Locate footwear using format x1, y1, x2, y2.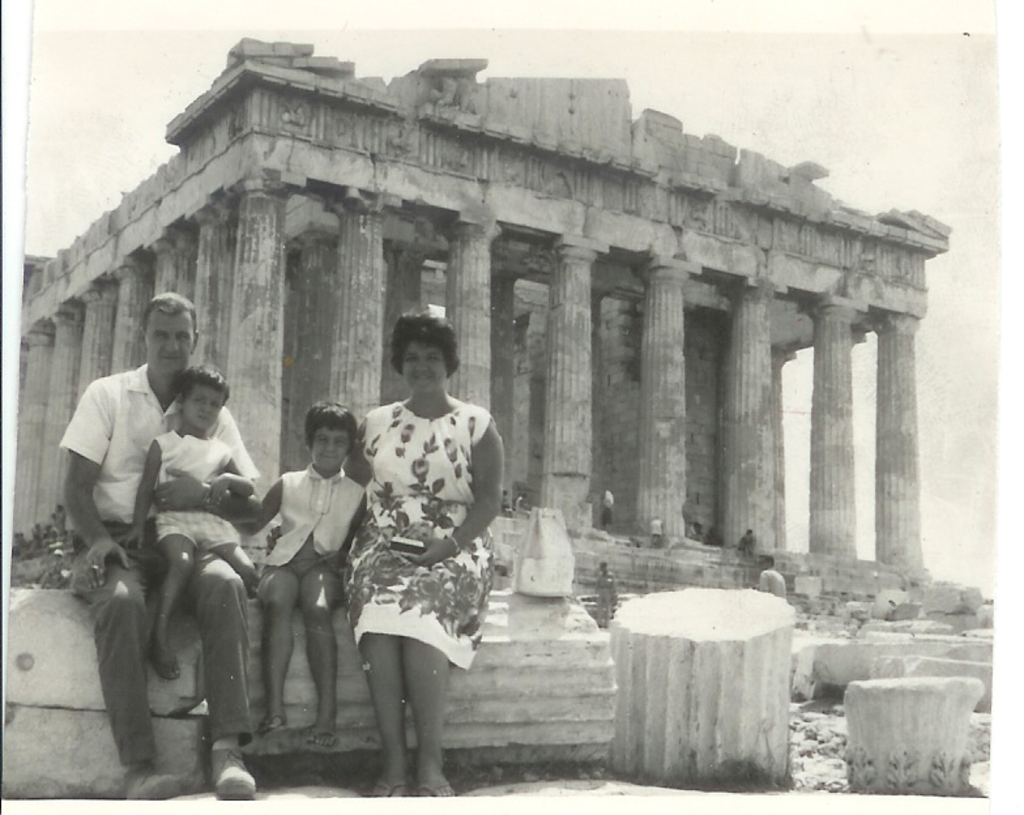
306, 725, 345, 755.
